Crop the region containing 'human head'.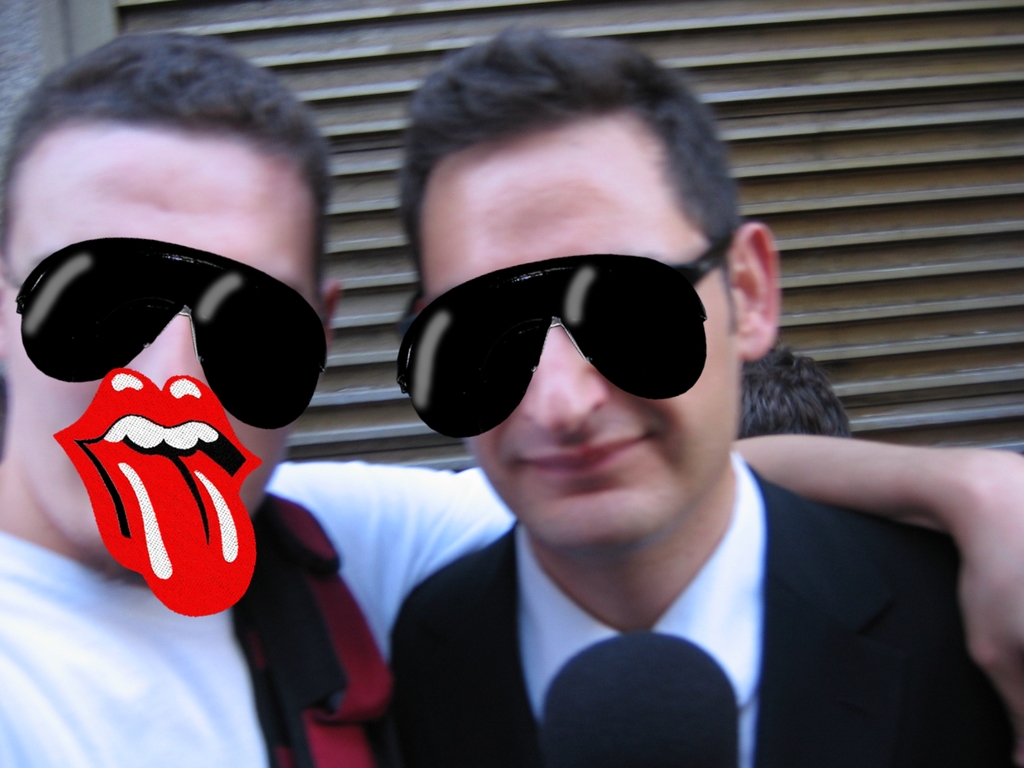
Crop region: <box>732,342,858,436</box>.
